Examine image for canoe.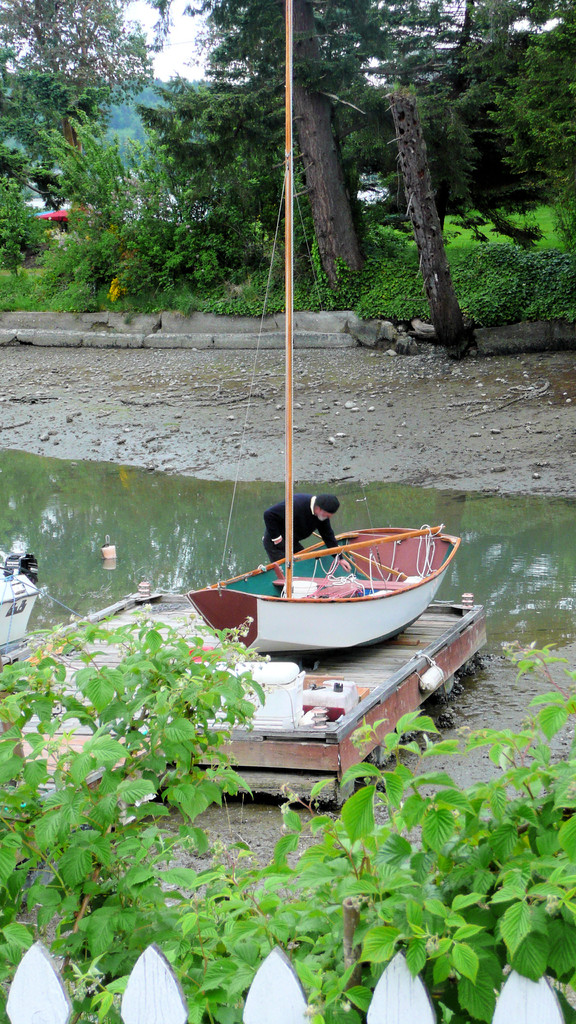
Examination result: select_region(186, 522, 464, 667).
